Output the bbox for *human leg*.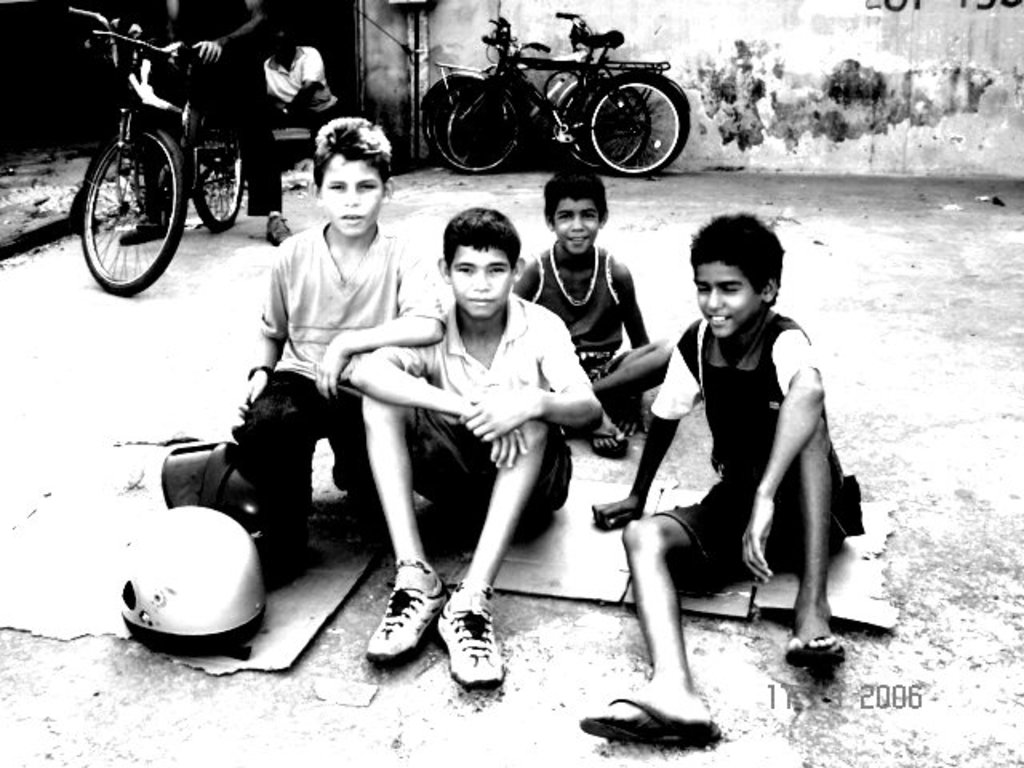
(232,363,328,582).
